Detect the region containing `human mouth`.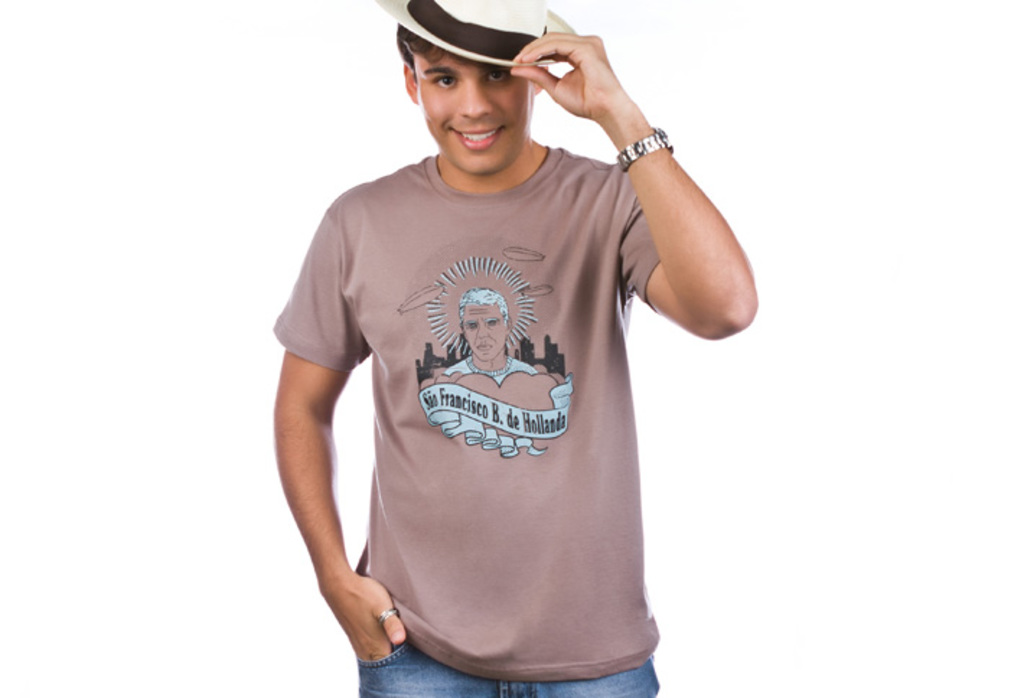
locate(476, 345, 495, 349).
